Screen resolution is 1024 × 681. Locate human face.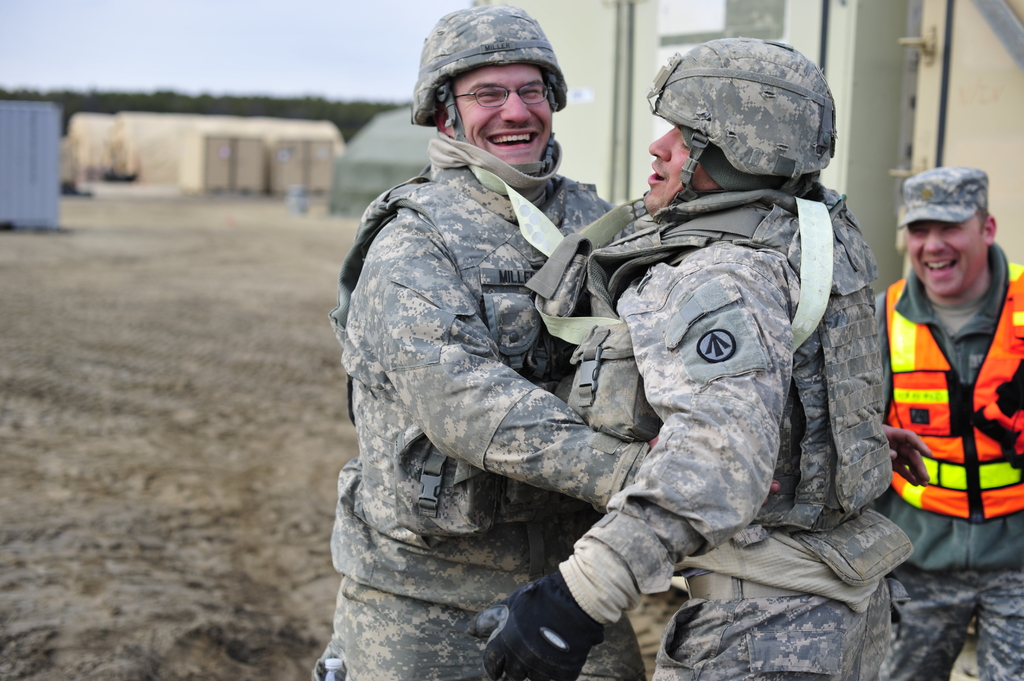
<bbox>905, 220, 986, 294</bbox>.
